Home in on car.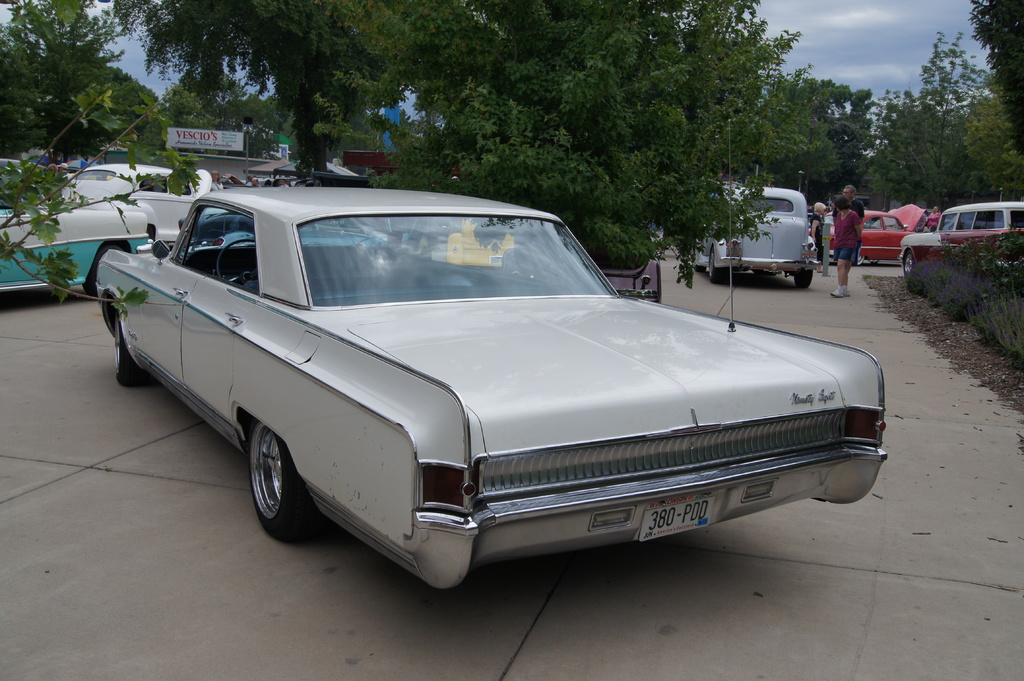
Homed in at detection(698, 183, 821, 289).
